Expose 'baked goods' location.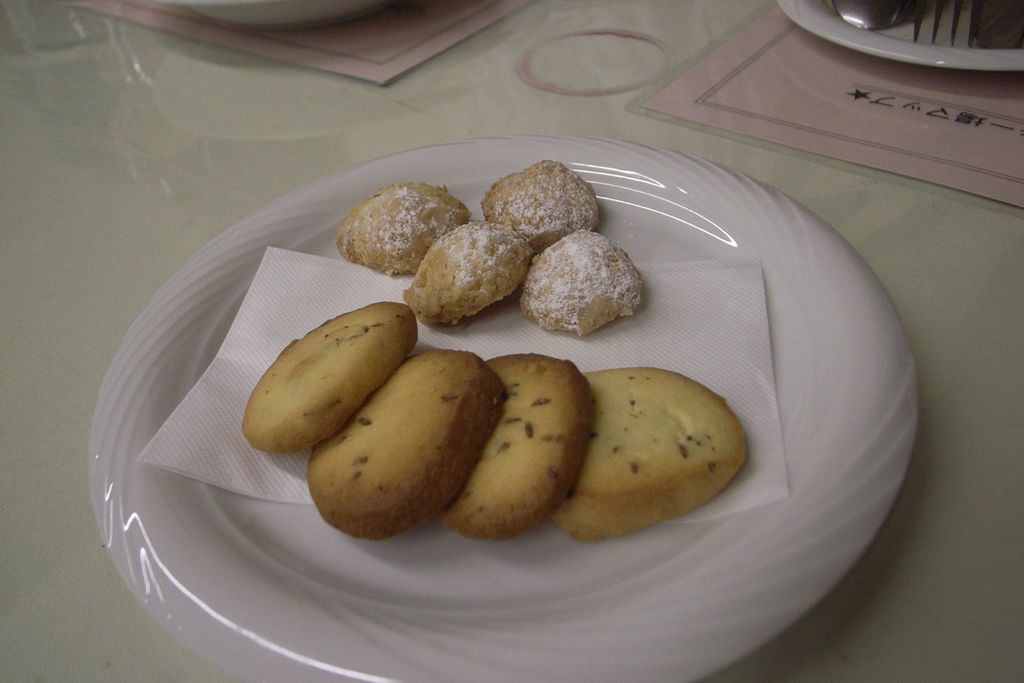
Exposed at 432,350,594,539.
